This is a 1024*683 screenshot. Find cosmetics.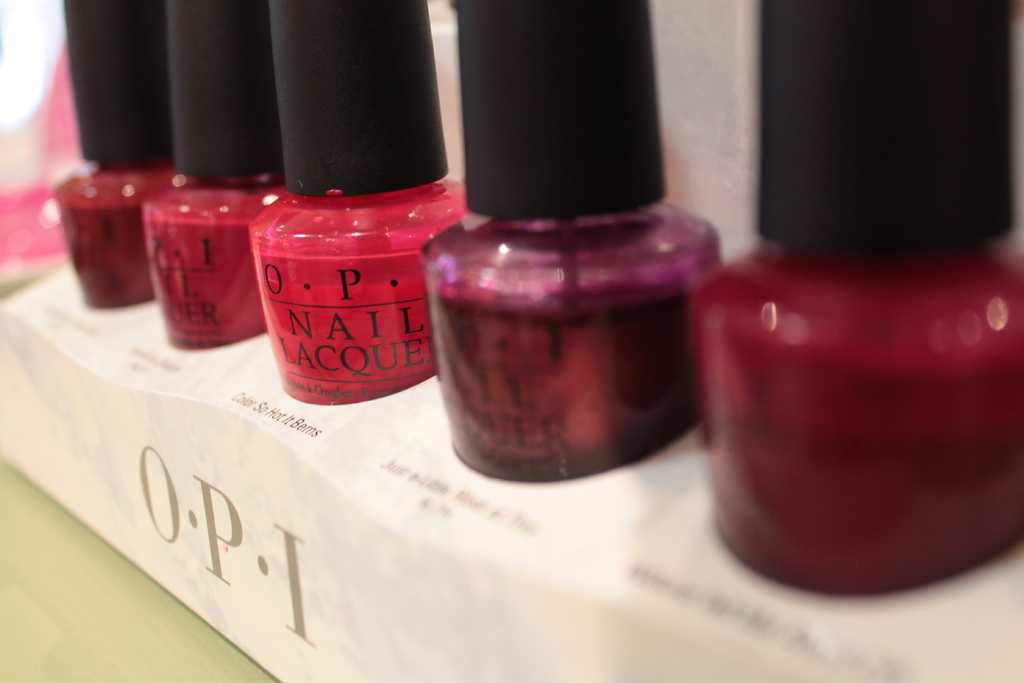
Bounding box: bbox(141, 0, 283, 345).
